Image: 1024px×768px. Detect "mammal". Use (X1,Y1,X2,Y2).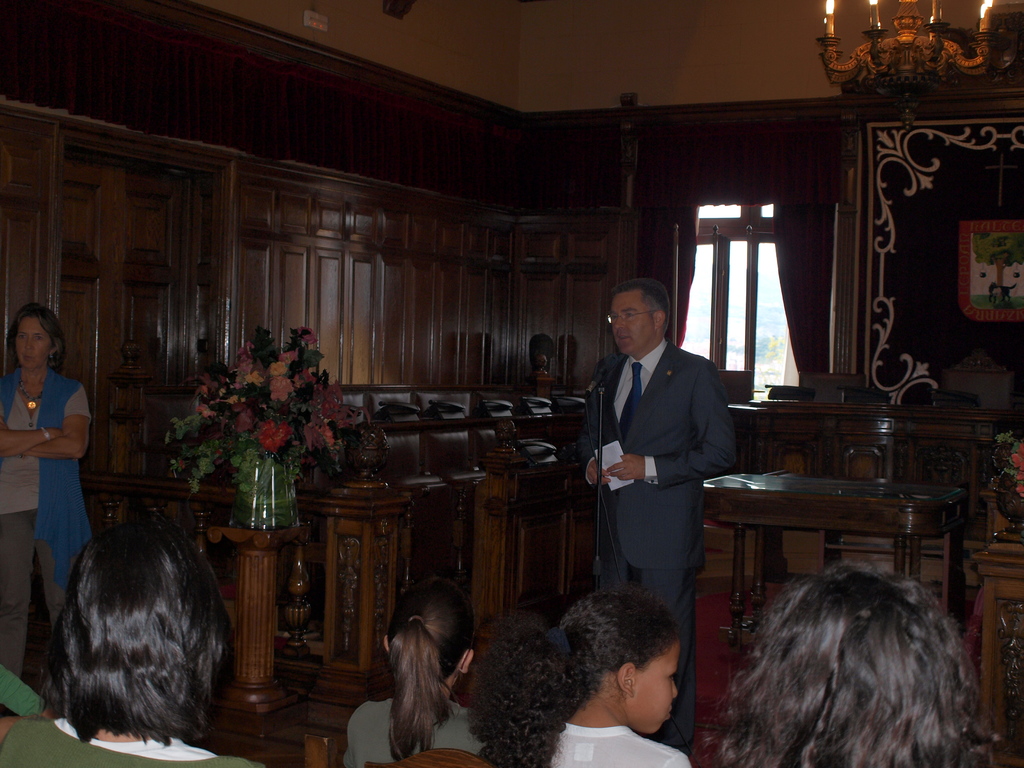
(337,585,503,767).
